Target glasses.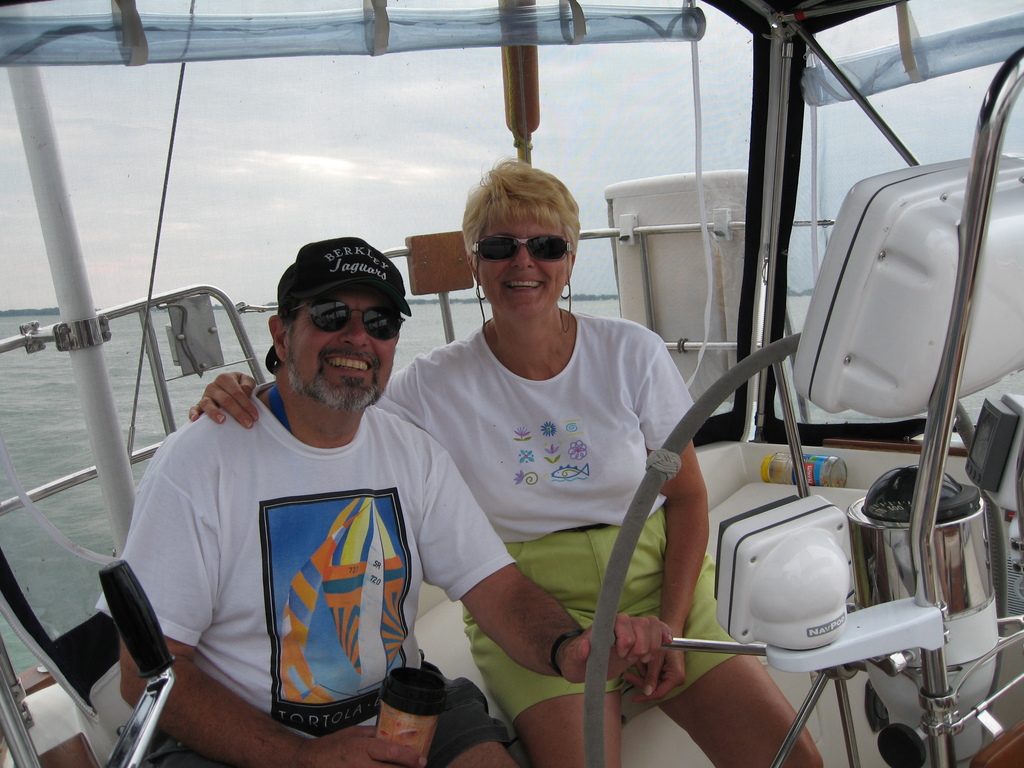
Target region: <box>465,231,581,264</box>.
